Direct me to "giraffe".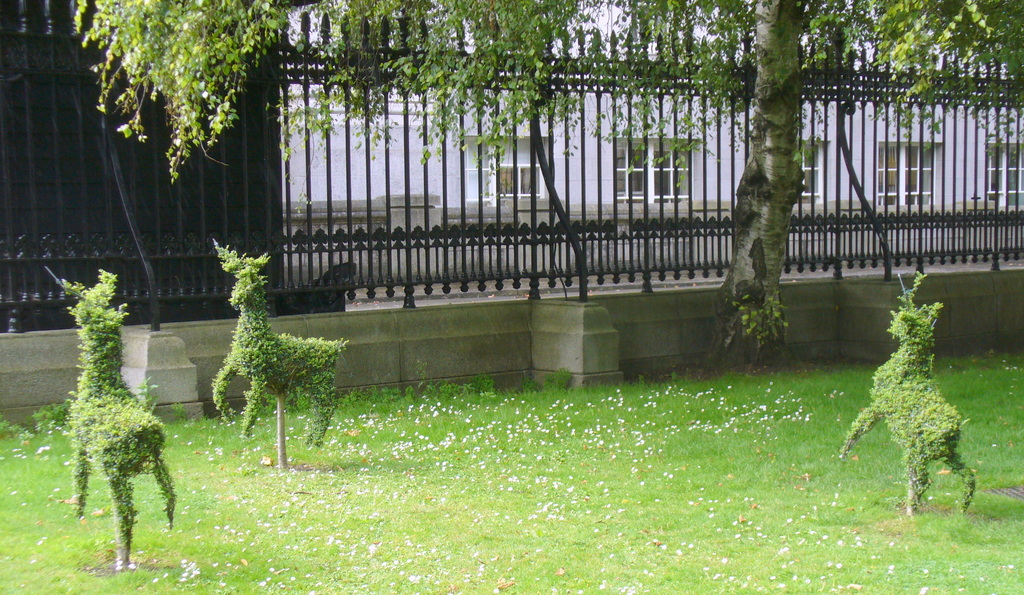
Direction: 63/267/178/572.
